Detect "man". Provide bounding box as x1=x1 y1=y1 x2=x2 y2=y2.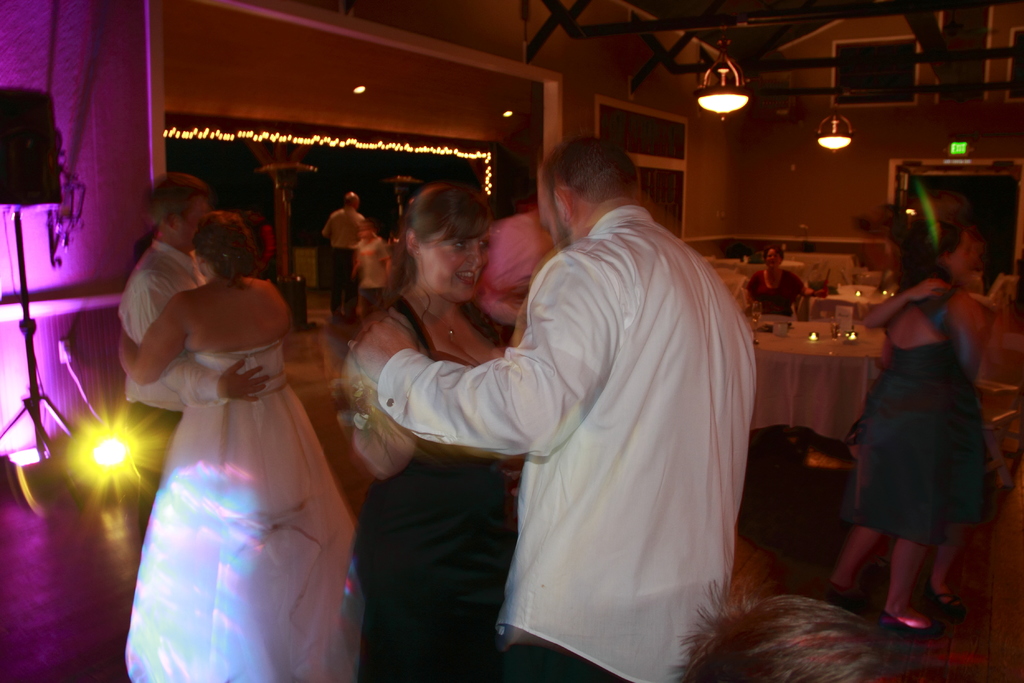
x1=130 y1=172 x2=273 y2=536.
